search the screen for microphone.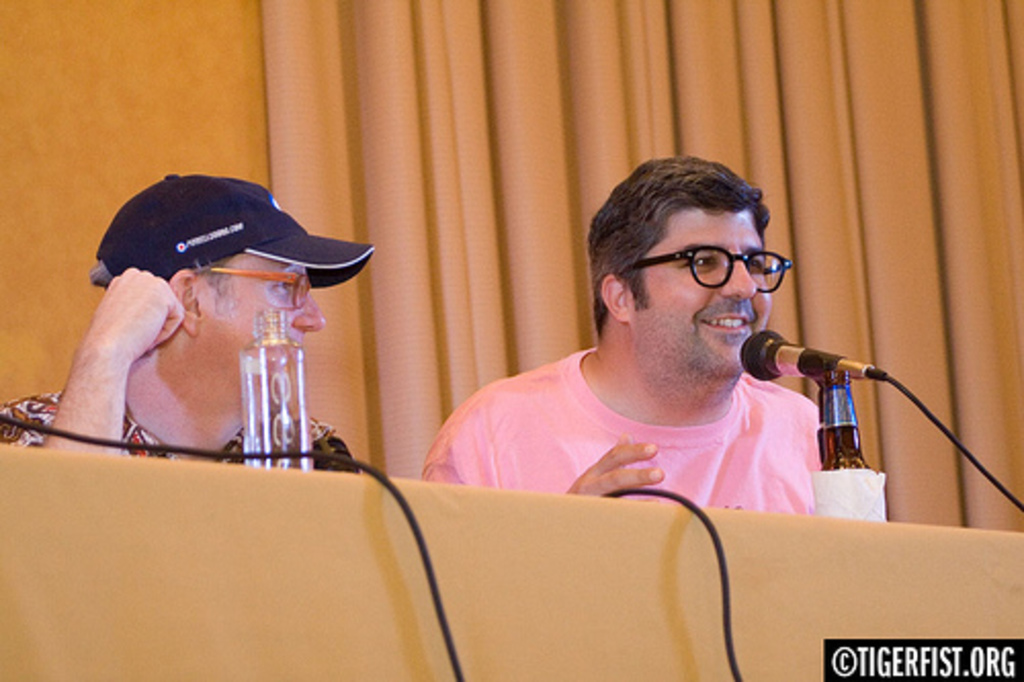
Found at pyautogui.locateOnScreen(727, 326, 891, 387).
